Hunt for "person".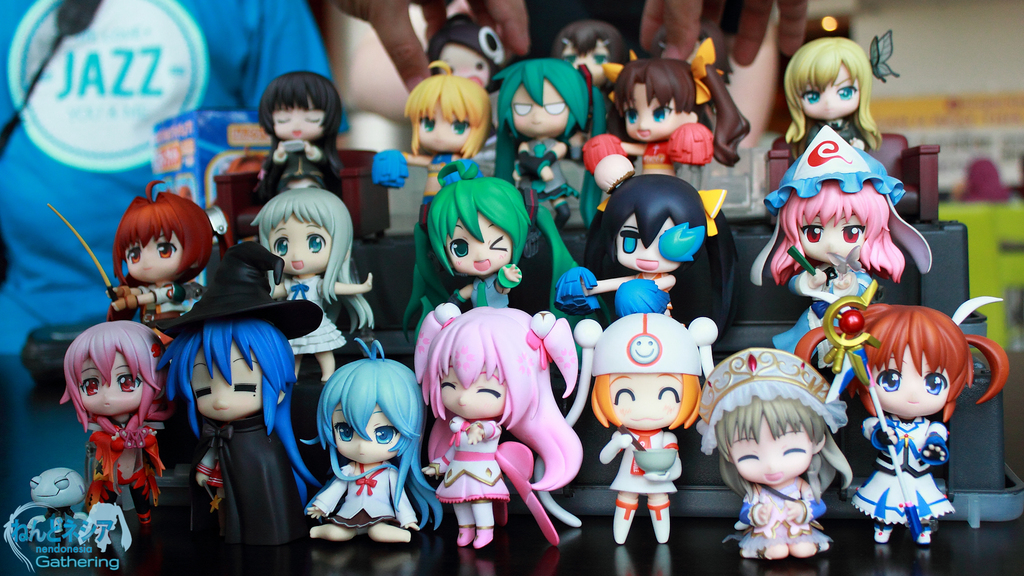
Hunted down at x1=408 y1=296 x2=586 y2=548.
